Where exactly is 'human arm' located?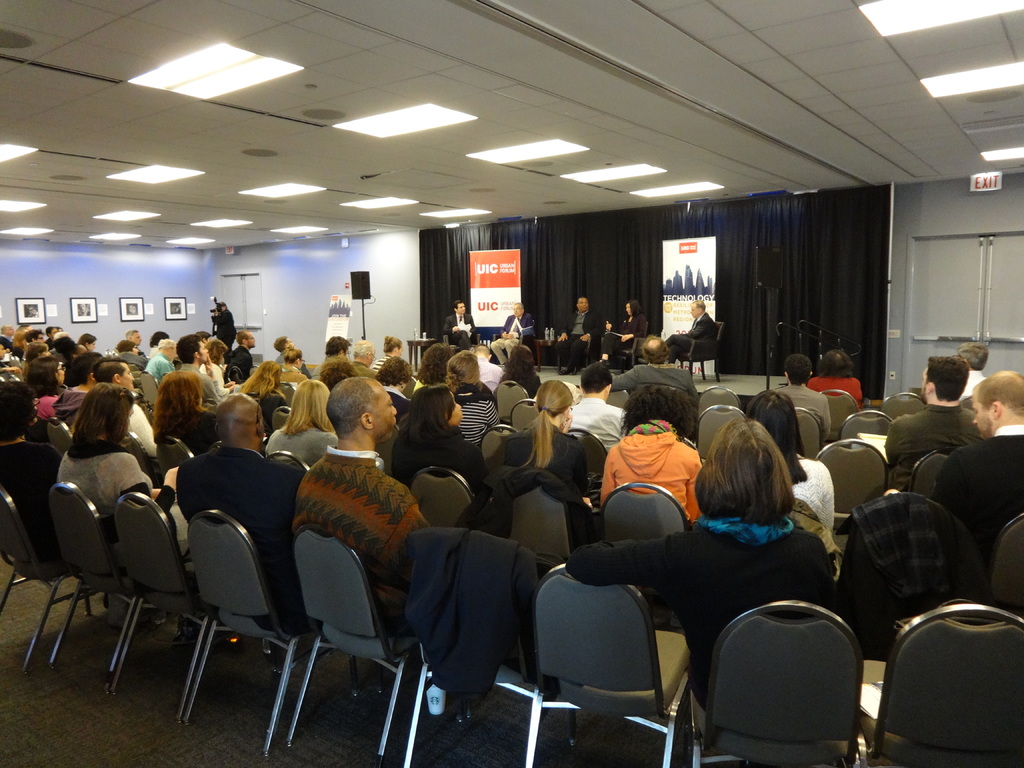
Its bounding box is {"left": 935, "top": 452, "right": 957, "bottom": 516}.
